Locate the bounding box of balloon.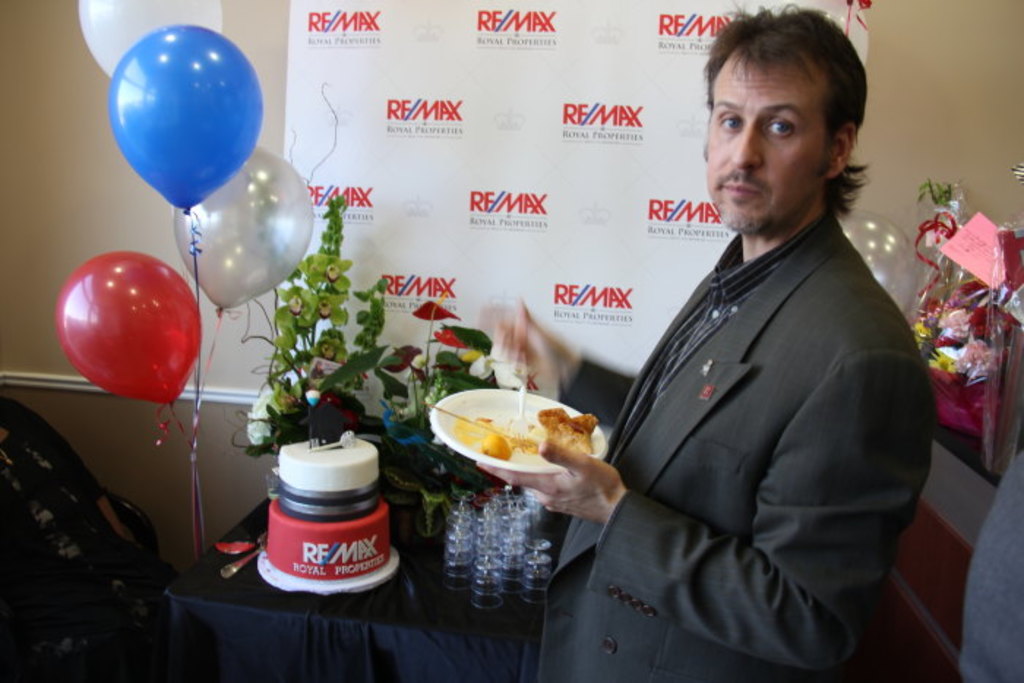
Bounding box: 101/25/262/212.
